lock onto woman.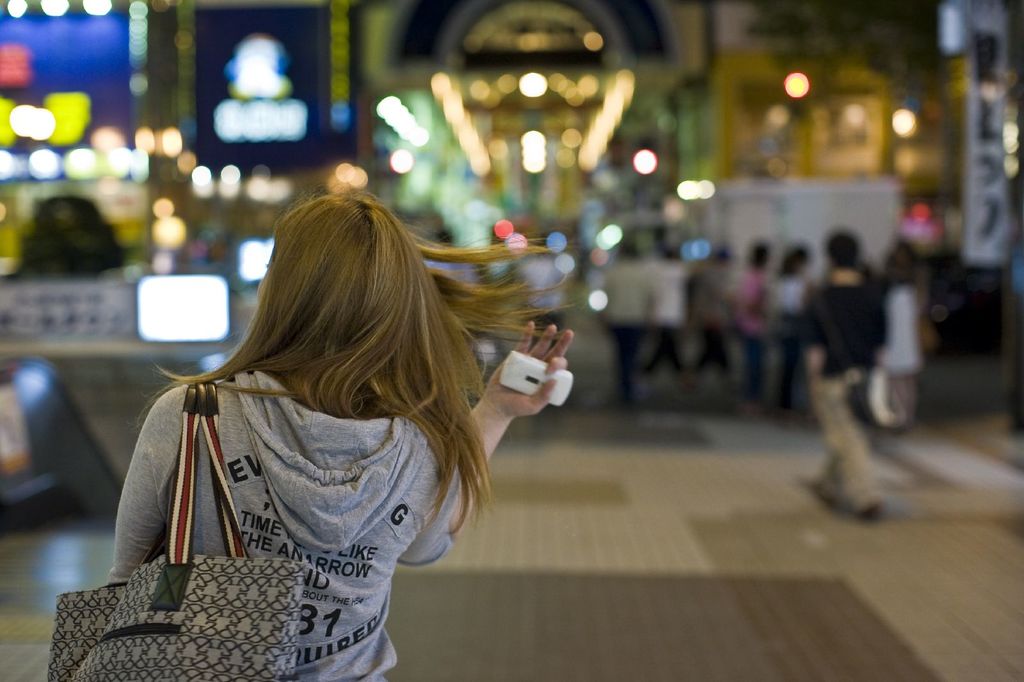
Locked: [x1=72, y1=171, x2=556, y2=664].
